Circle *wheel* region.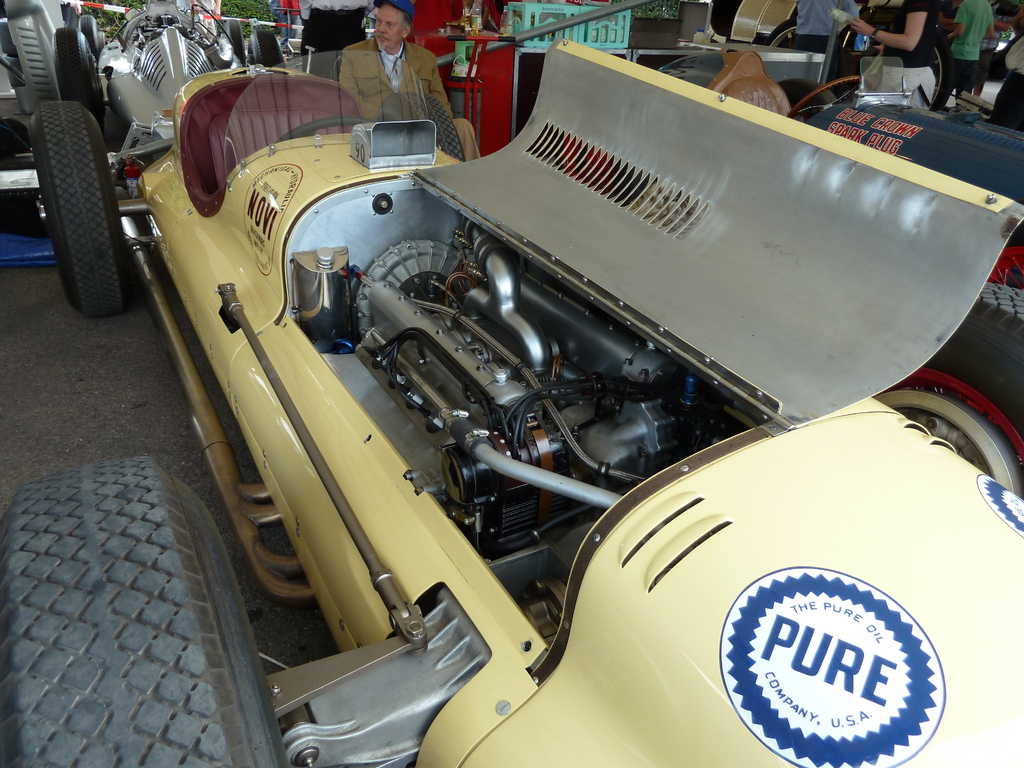
Region: box(241, 30, 287, 73).
